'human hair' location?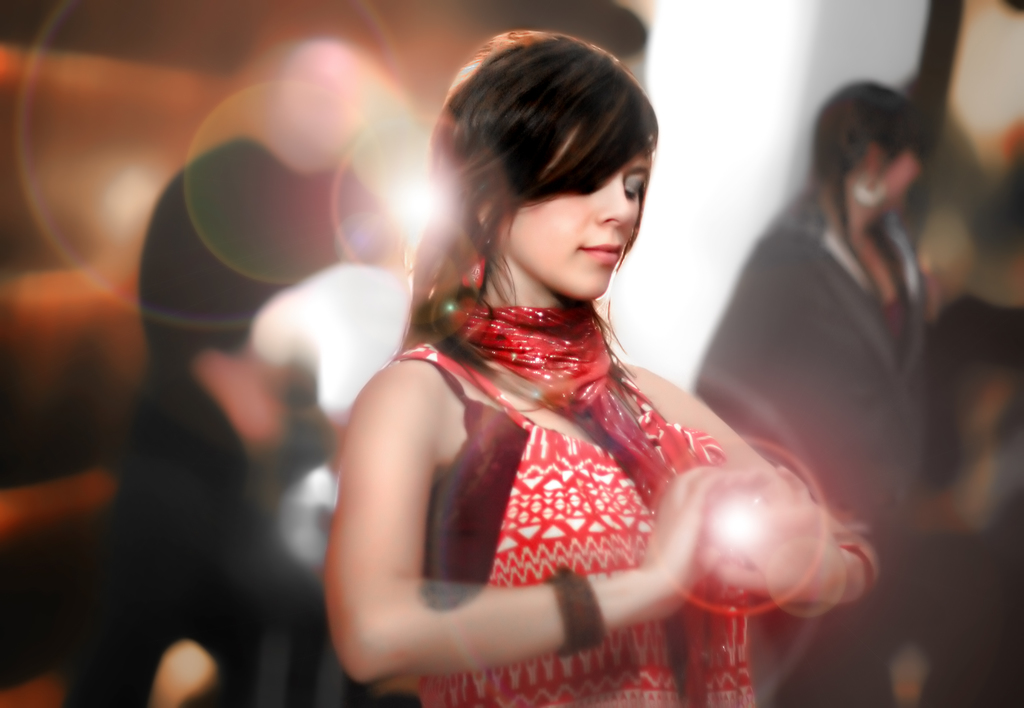
crop(808, 79, 931, 323)
